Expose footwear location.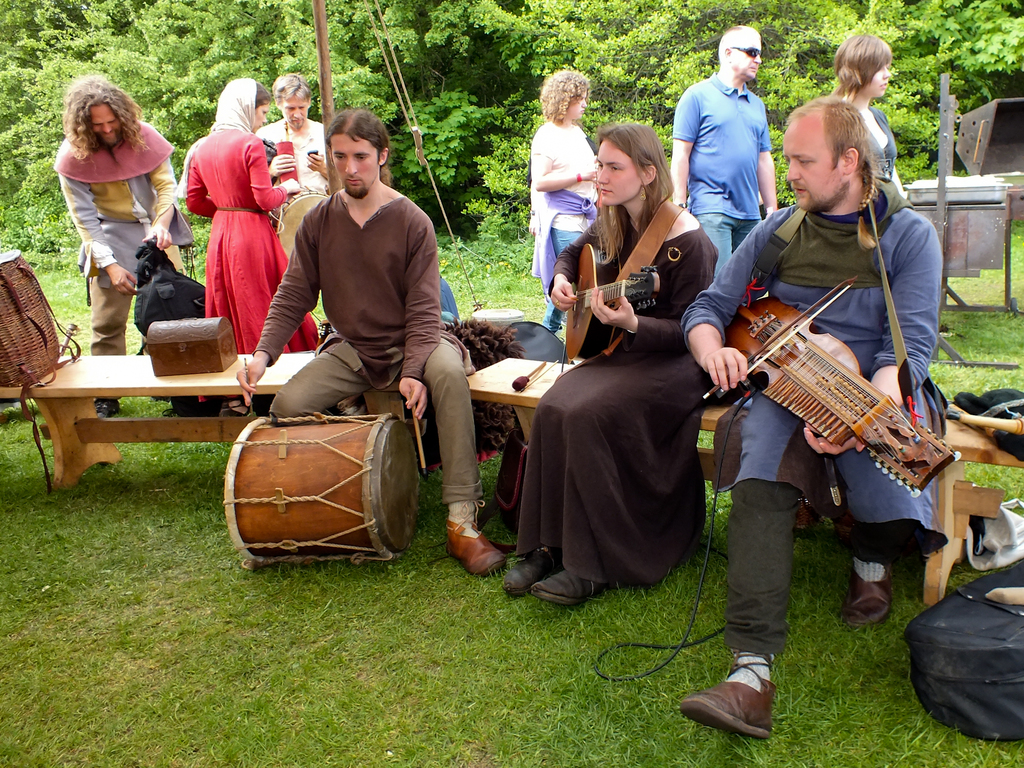
Exposed at bbox(692, 671, 788, 744).
